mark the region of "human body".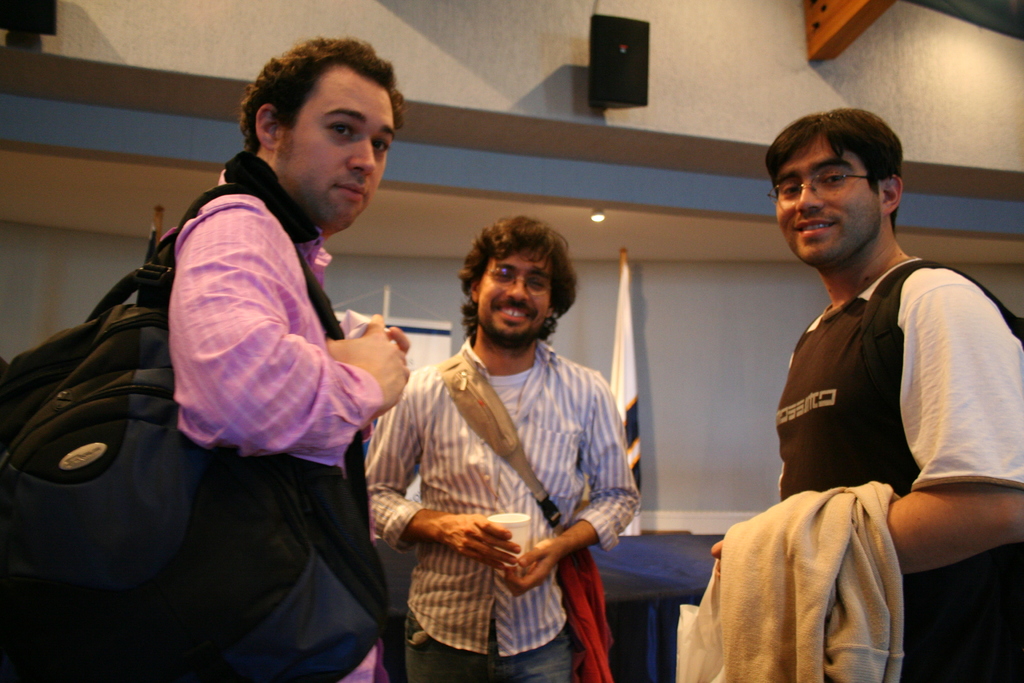
Region: [709, 258, 1023, 682].
